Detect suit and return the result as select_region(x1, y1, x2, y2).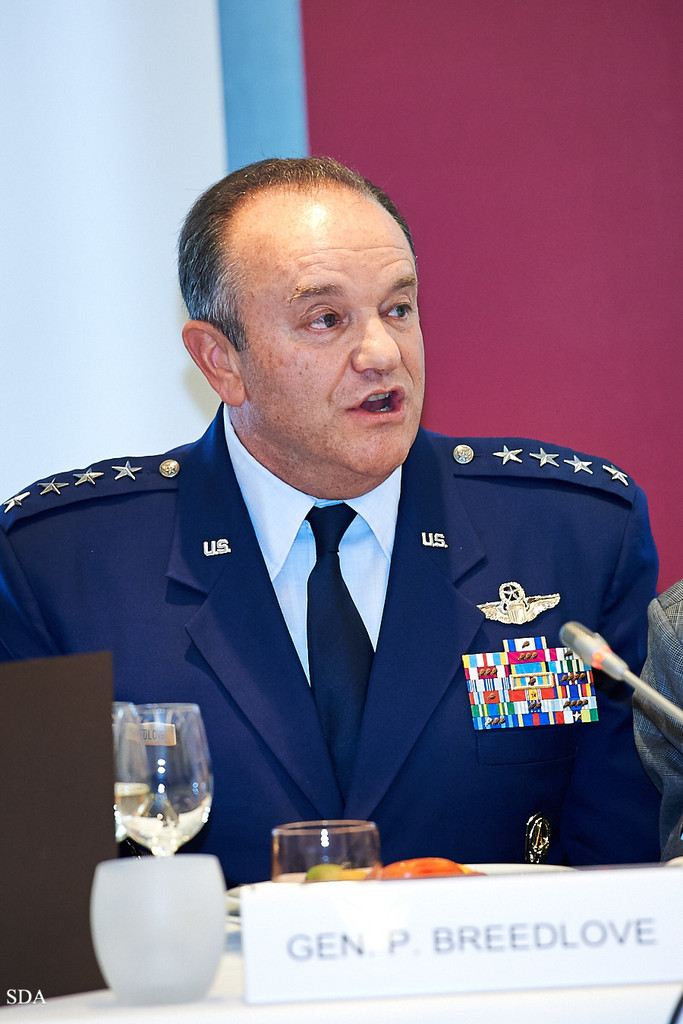
select_region(0, 407, 662, 897).
